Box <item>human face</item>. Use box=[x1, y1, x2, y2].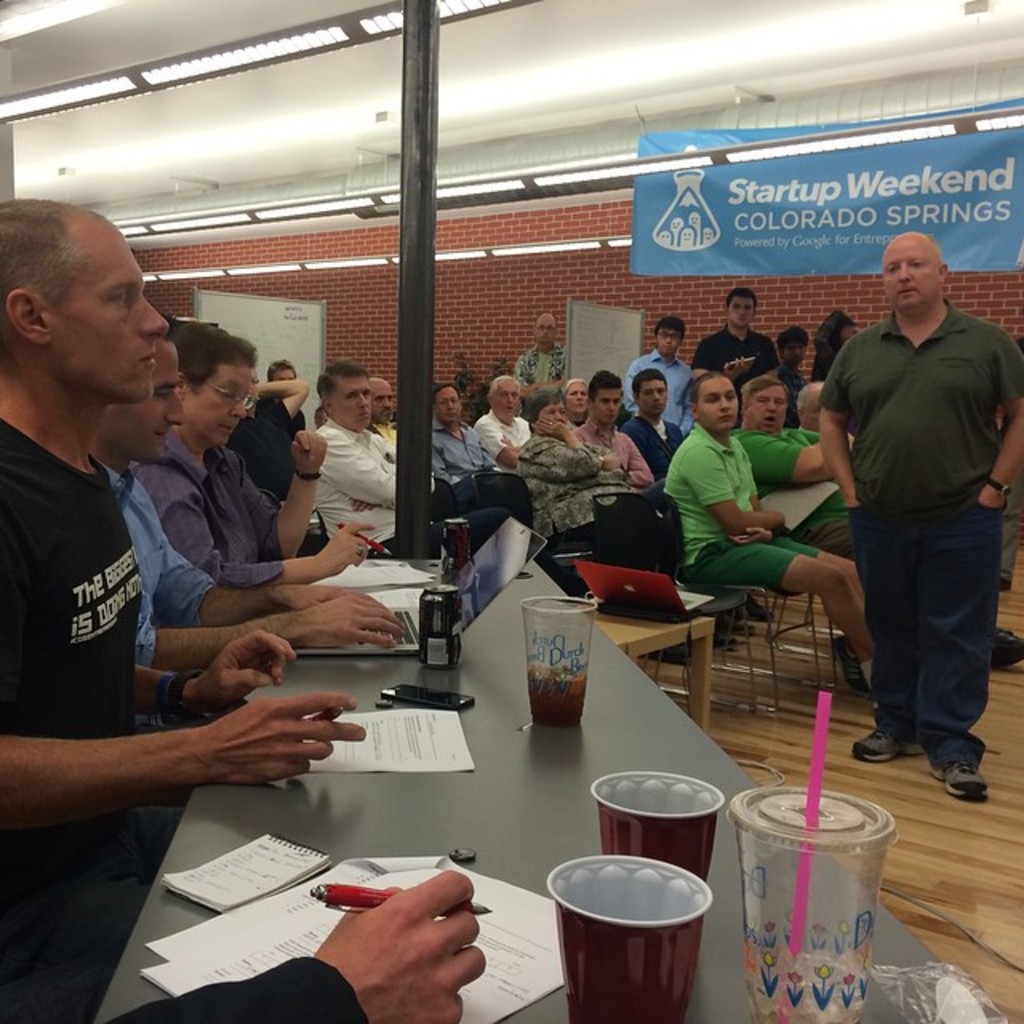
box=[430, 387, 462, 424].
